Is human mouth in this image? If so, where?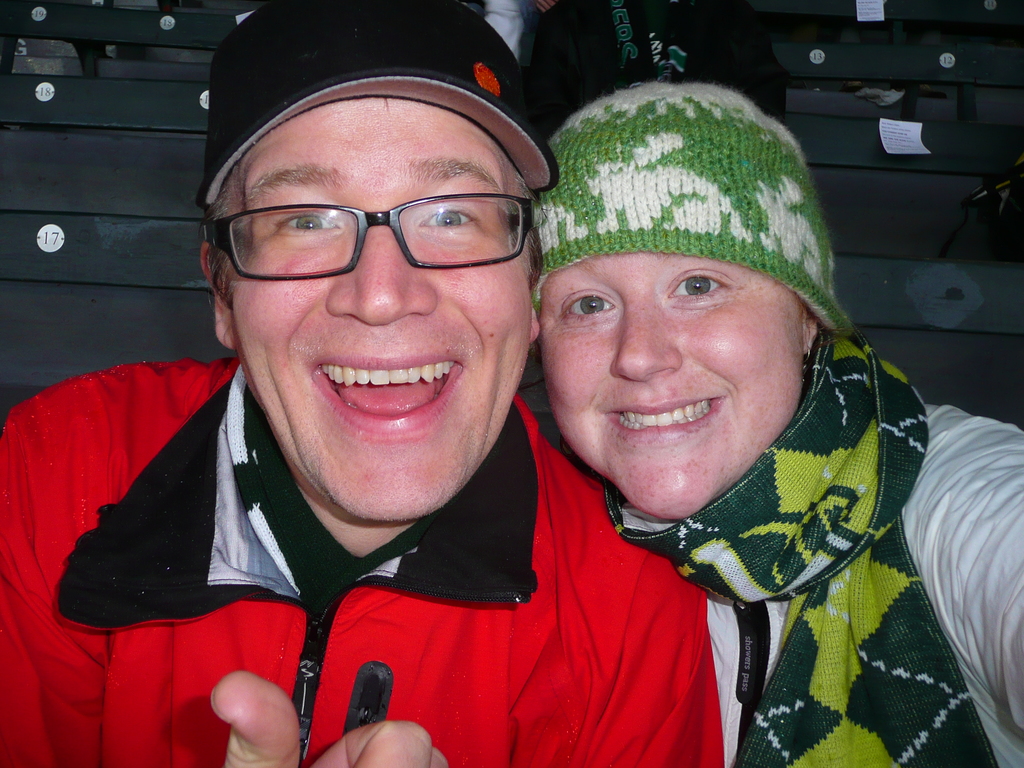
Yes, at region(301, 349, 465, 442).
